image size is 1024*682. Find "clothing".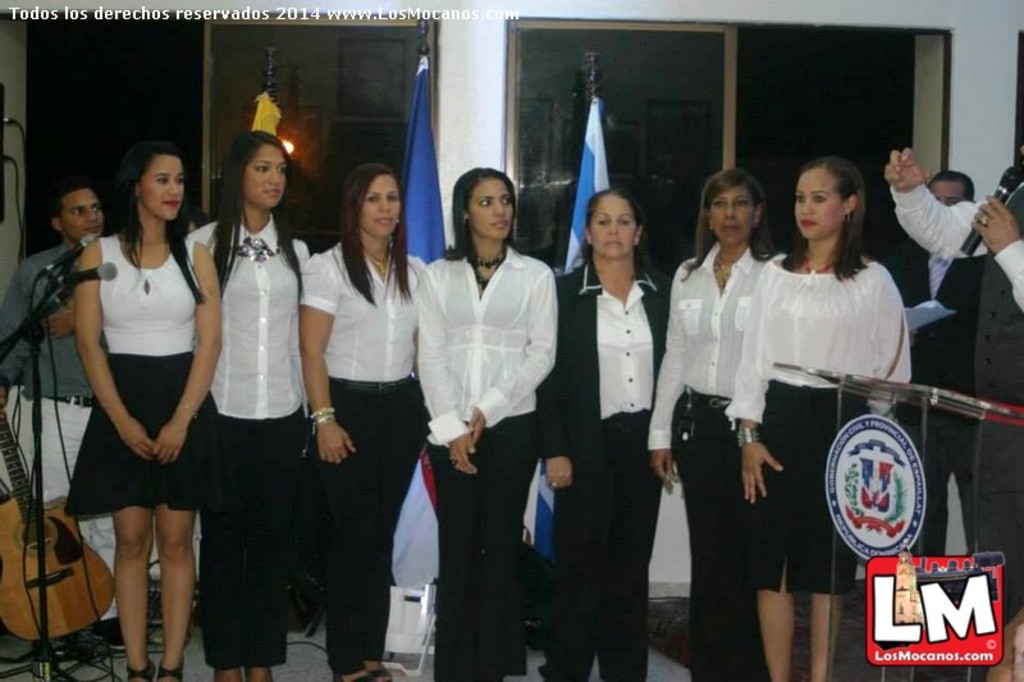
(310, 243, 420, 681).
